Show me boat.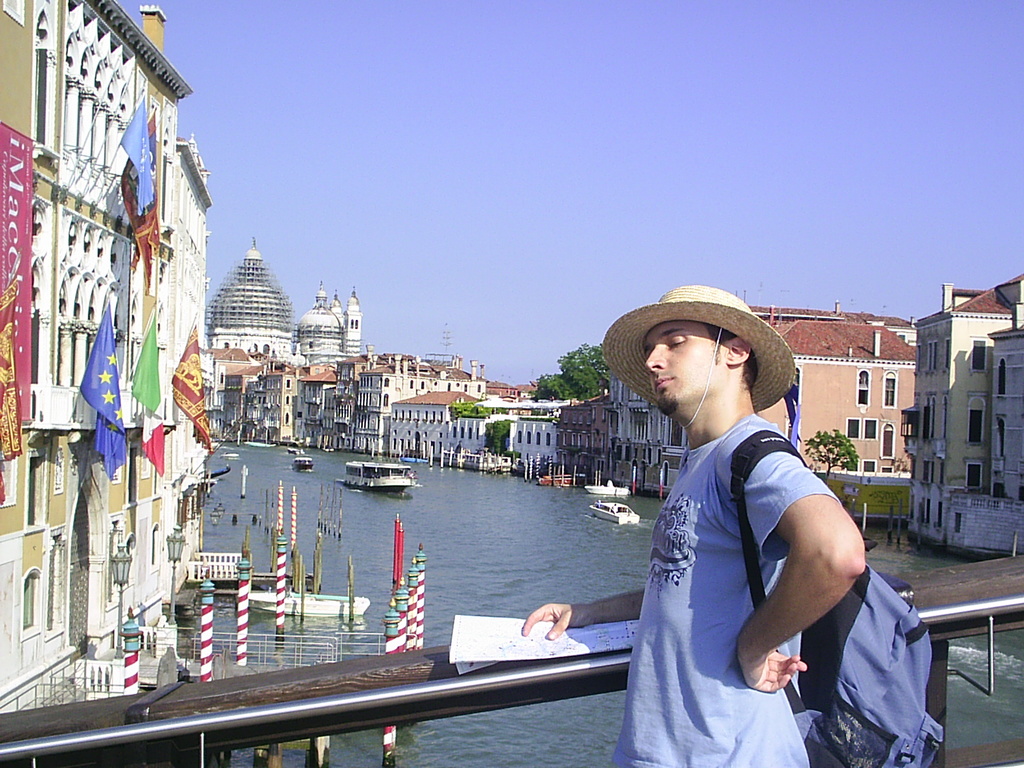
boat is here: [242,436,276,447].
